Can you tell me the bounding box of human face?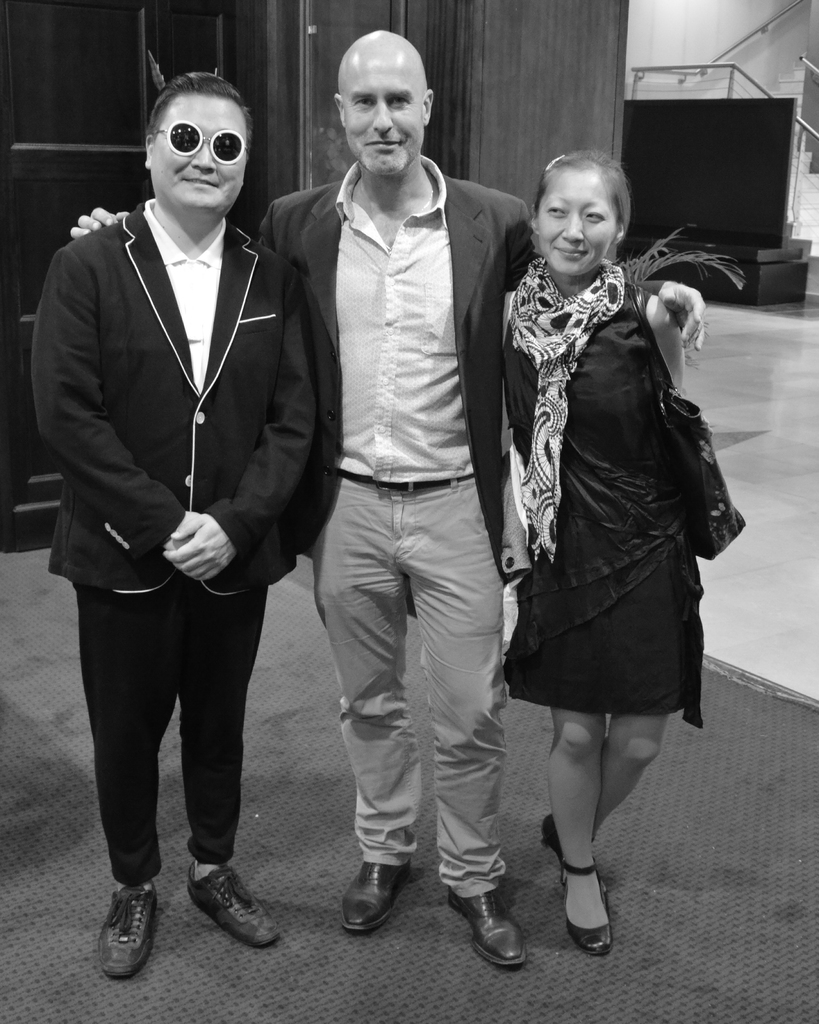
<region>342, 56, 426, 180</region>.
